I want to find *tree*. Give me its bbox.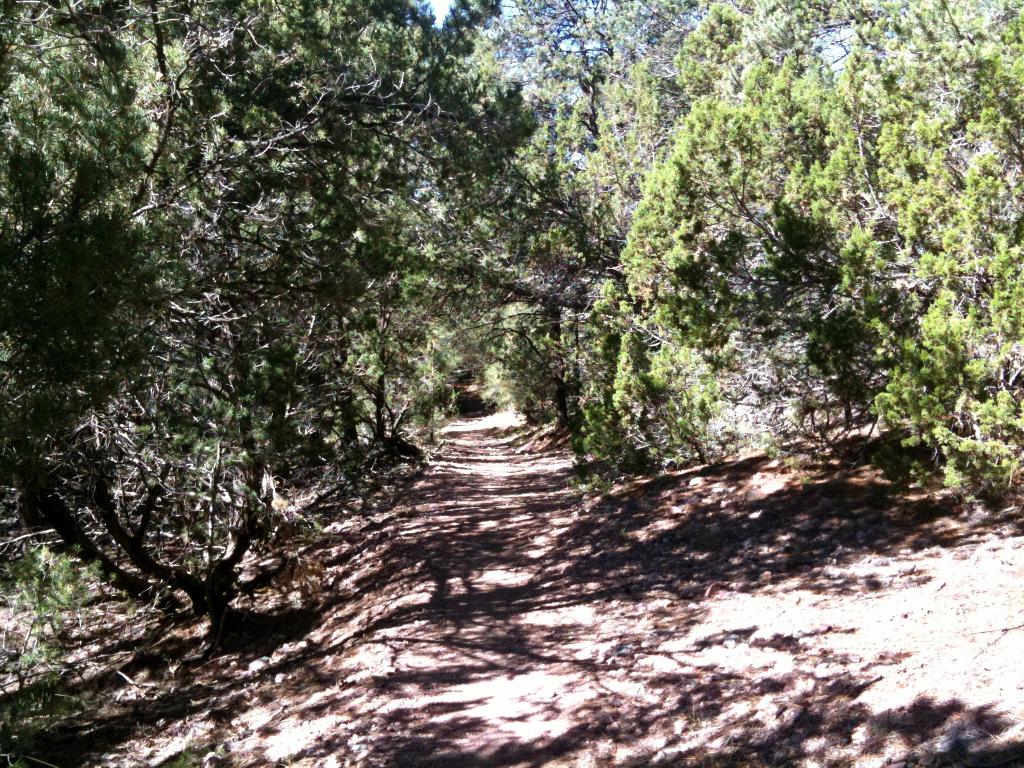
[left=0, top=0, right=600, bottom=627].
